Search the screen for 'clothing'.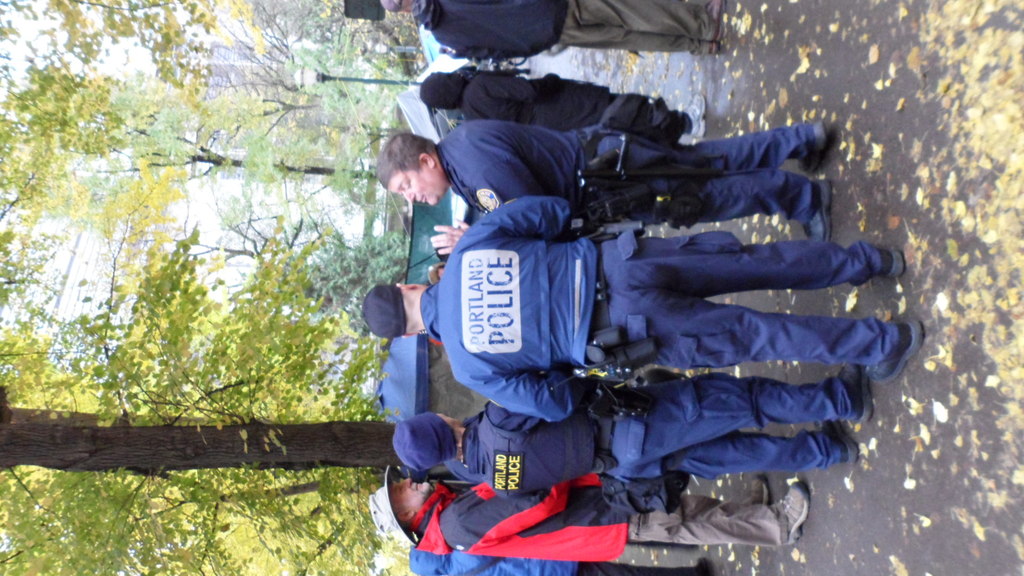
Found at detection(410, 493, 797, 557).
